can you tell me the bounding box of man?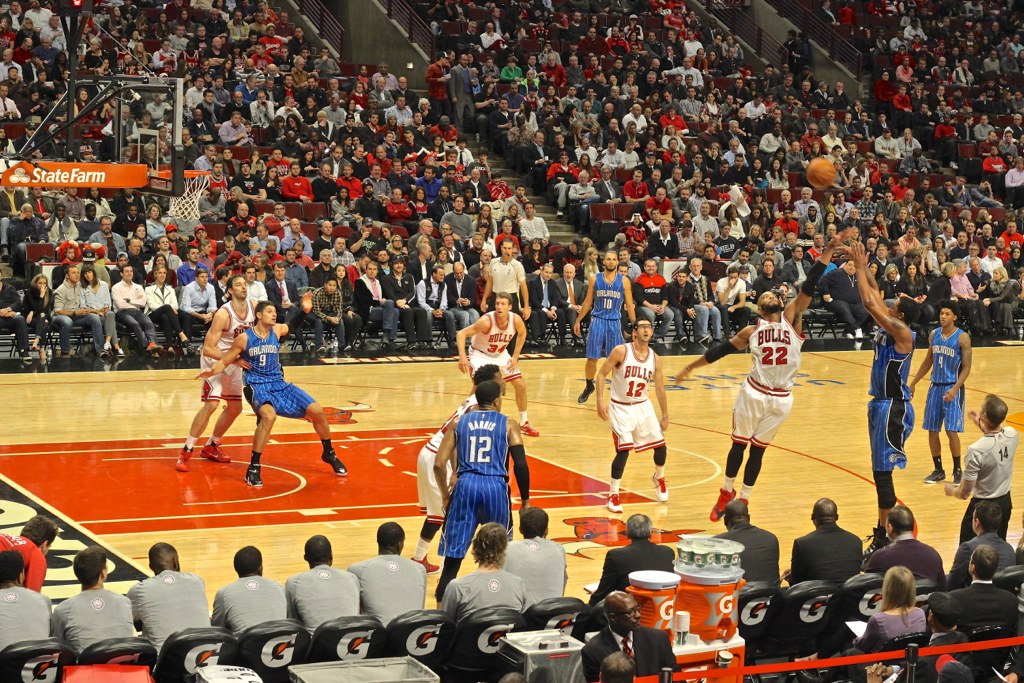
<box>348,520,429,617</box>.
